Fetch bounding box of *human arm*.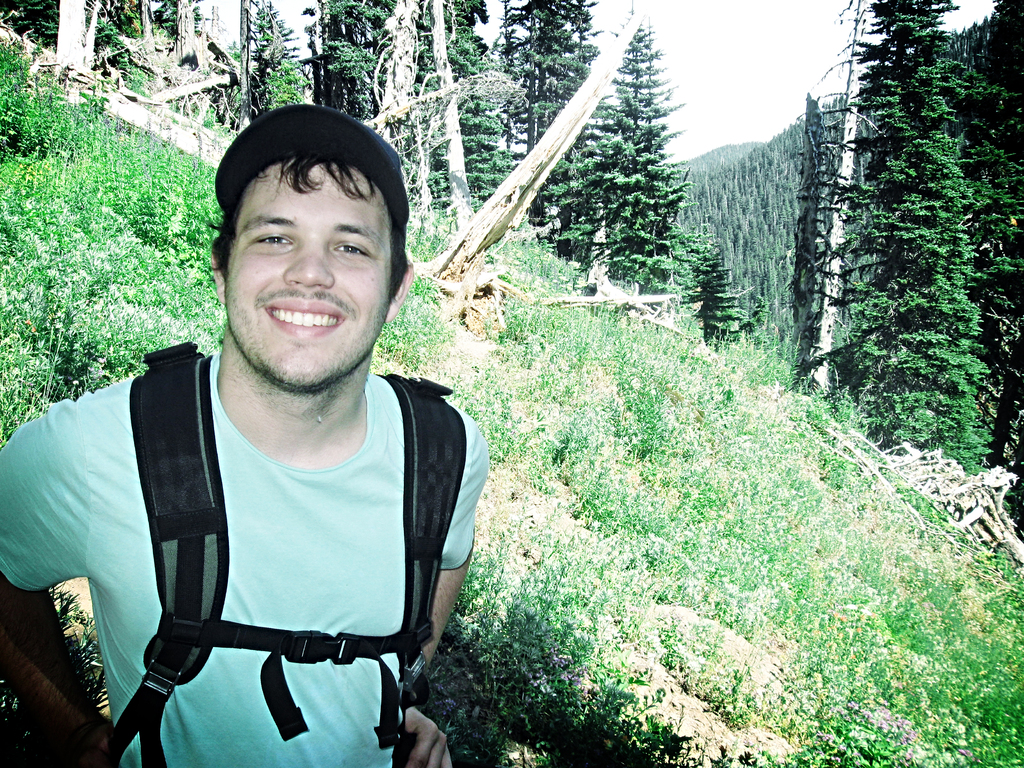
Bbox: {"x1": 412, "y1": 400, "x2": 486, "y2": 767}.
